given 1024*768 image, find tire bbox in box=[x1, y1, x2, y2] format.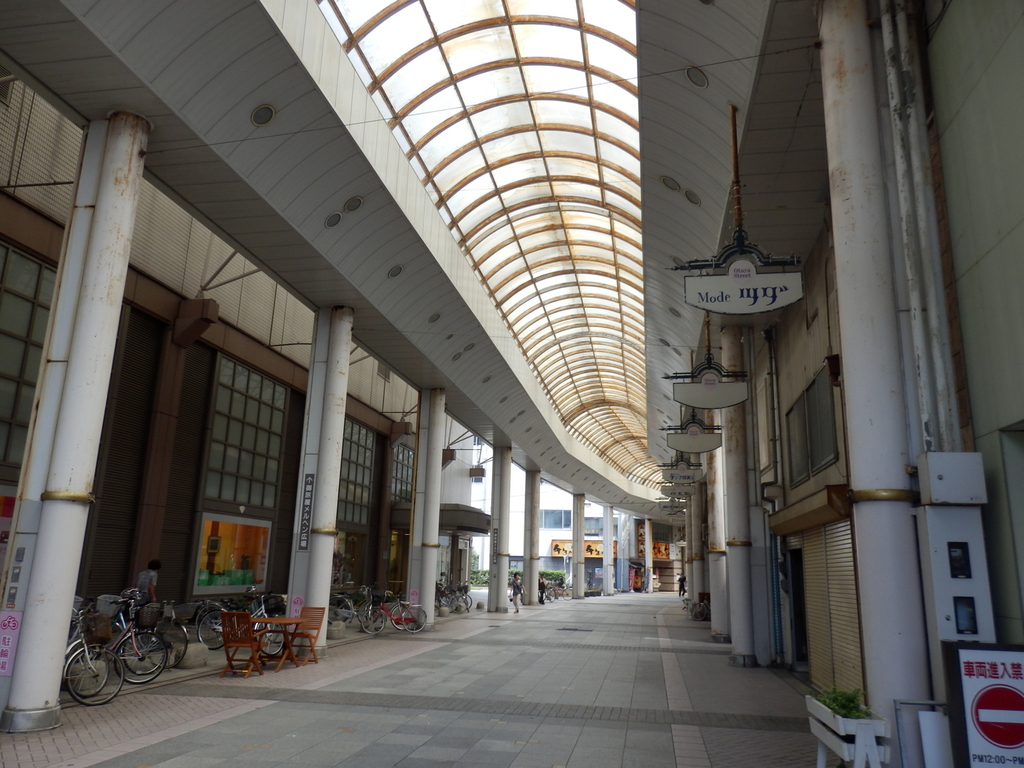
box=[324, 595, 354, 627].
